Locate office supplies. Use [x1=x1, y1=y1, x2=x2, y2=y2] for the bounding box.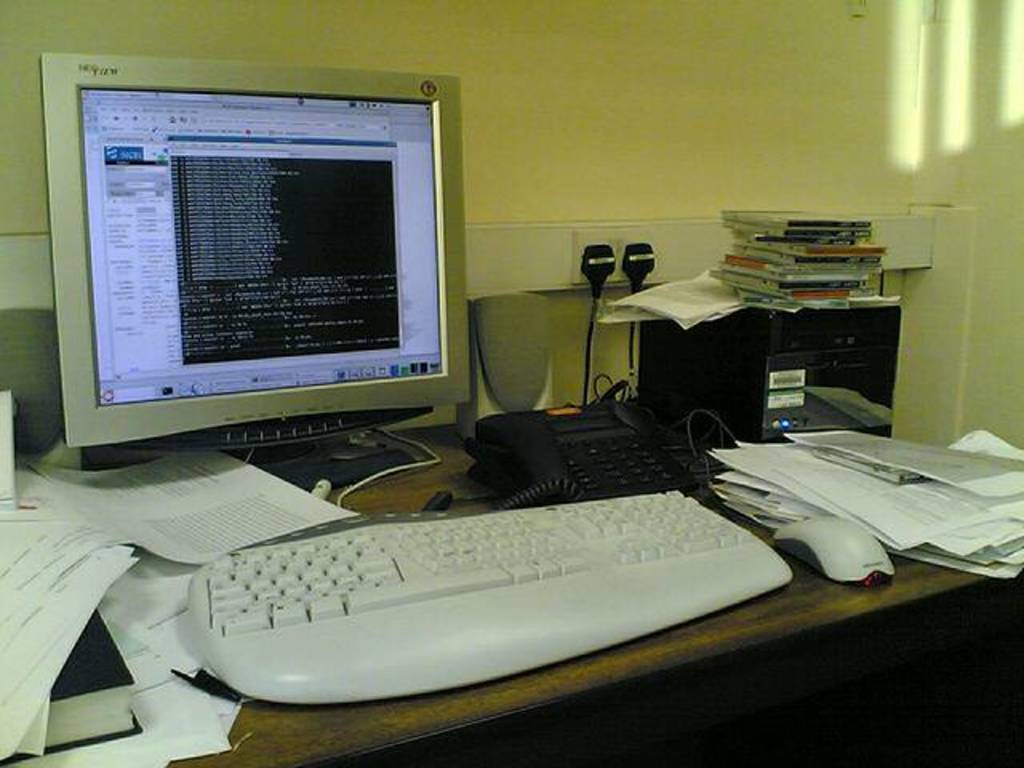
[x1=790, y1=381, x2=882, y2=430].
